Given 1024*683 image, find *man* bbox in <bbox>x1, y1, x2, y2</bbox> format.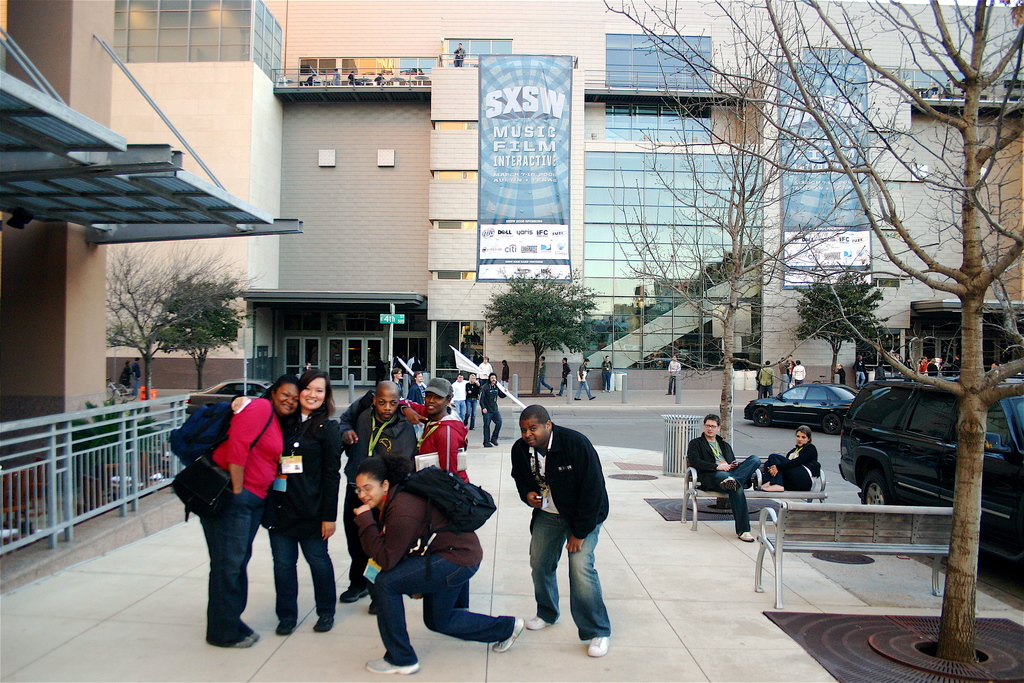
<bbox>916, 358, 927, 374</bbox>.
